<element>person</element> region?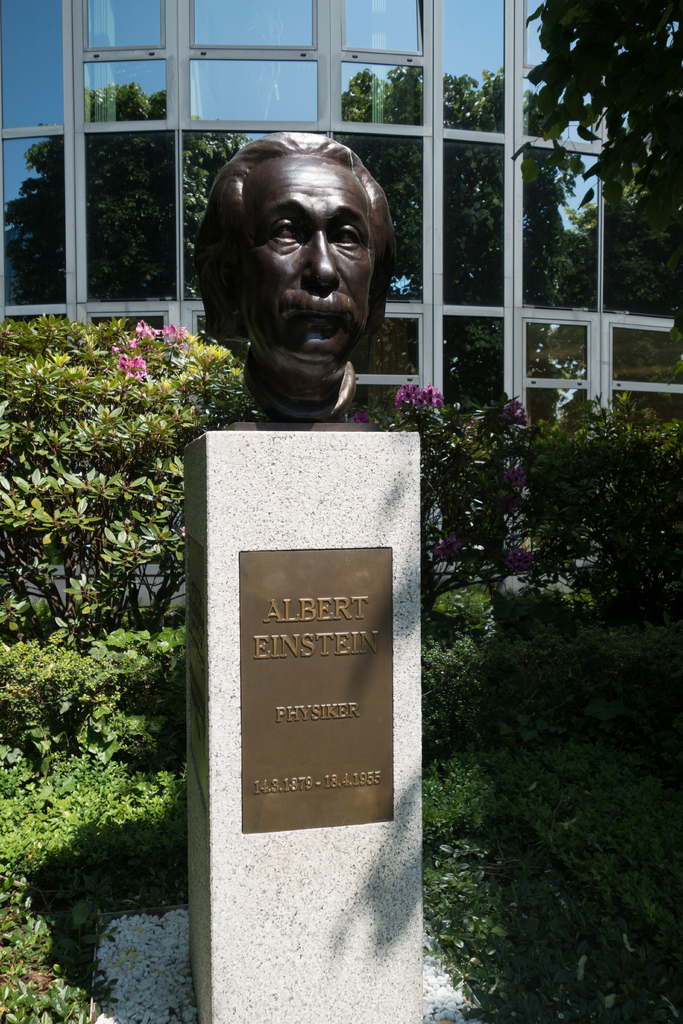
crop(191, 124, 410, 430)
